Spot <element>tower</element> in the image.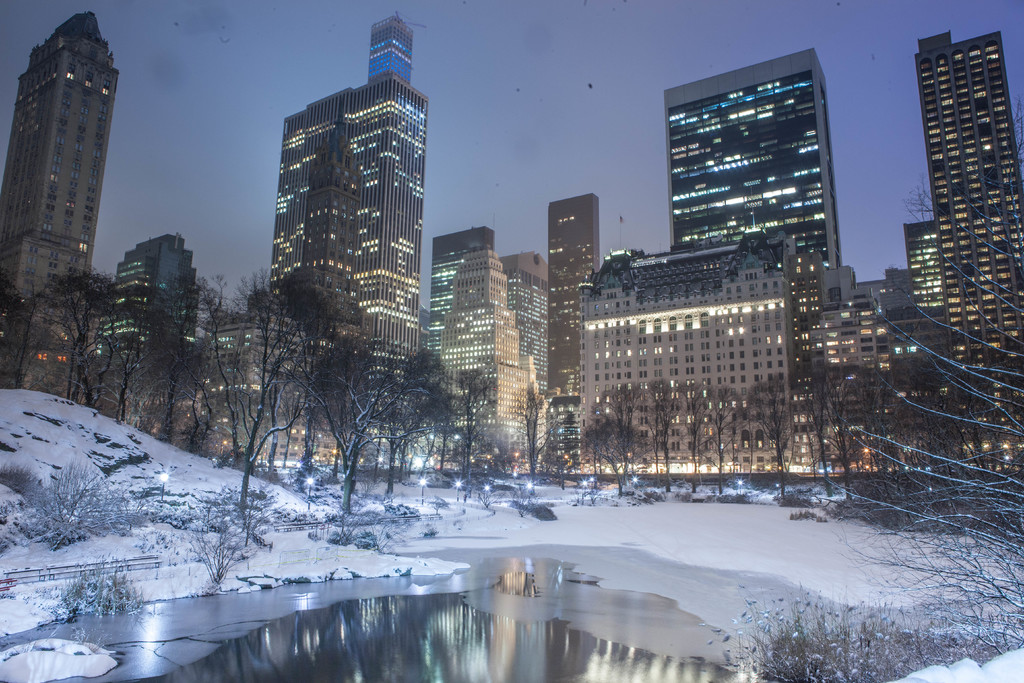
<element>tower</element> found at pyautogui.locateOnScreen(655, 59, 836, 273).
